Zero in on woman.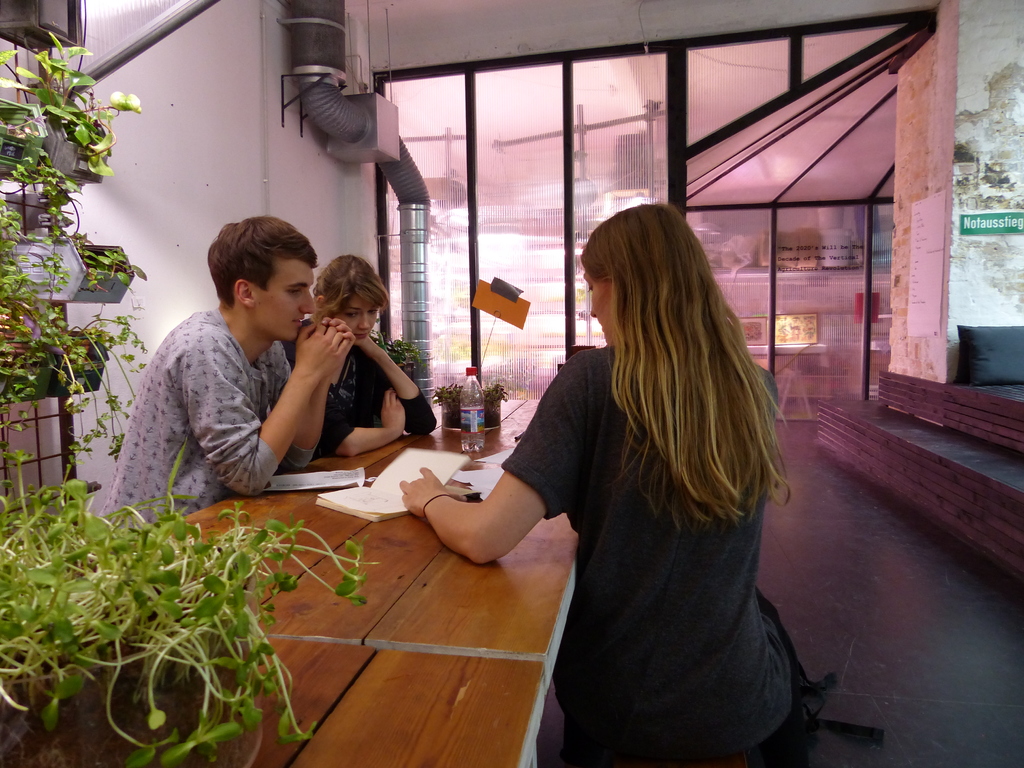
Zeroed in: left=284, top=252, right=440, bottom=461.
